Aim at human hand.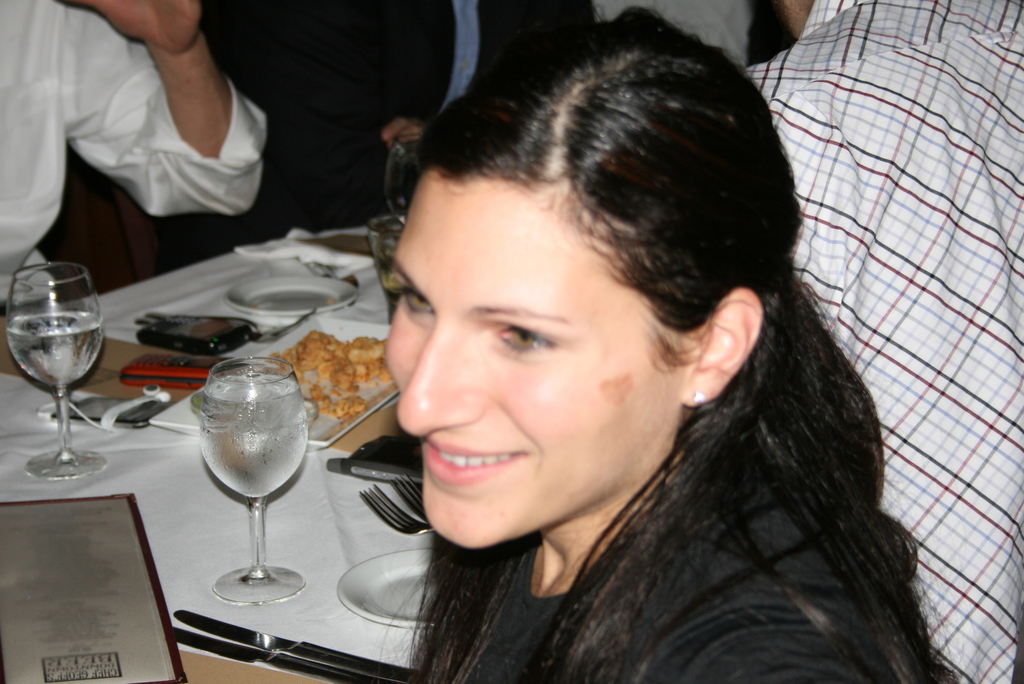
Aimed at detection(112, 12, 221, 83).
